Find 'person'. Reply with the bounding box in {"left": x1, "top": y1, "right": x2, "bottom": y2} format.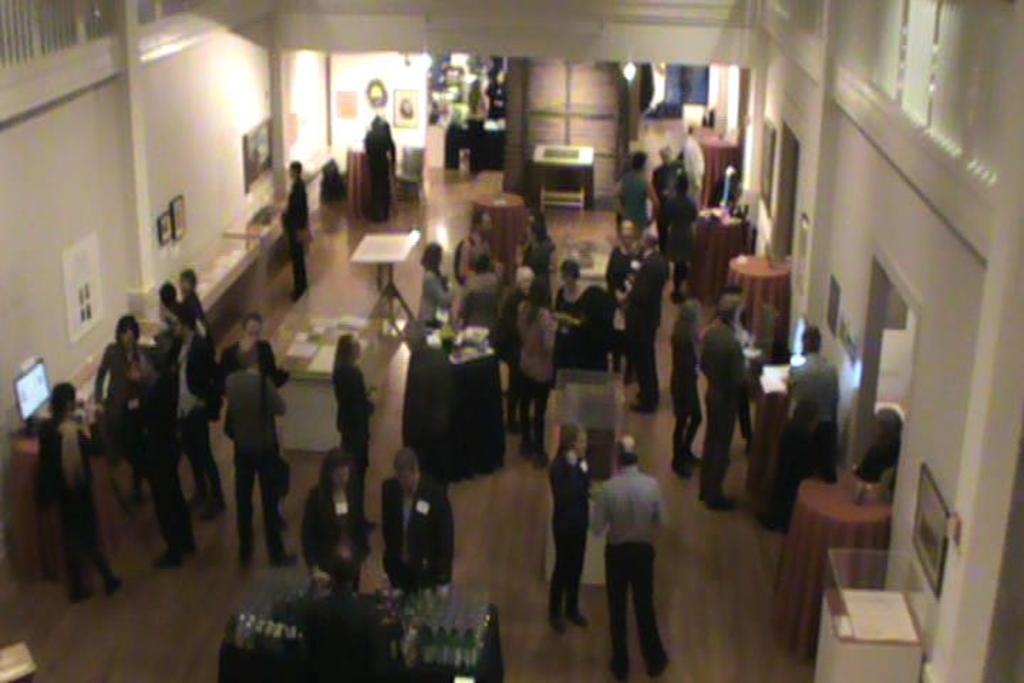
{"left": 589, "top": 428, "right": 671, "bottom": 670}.
